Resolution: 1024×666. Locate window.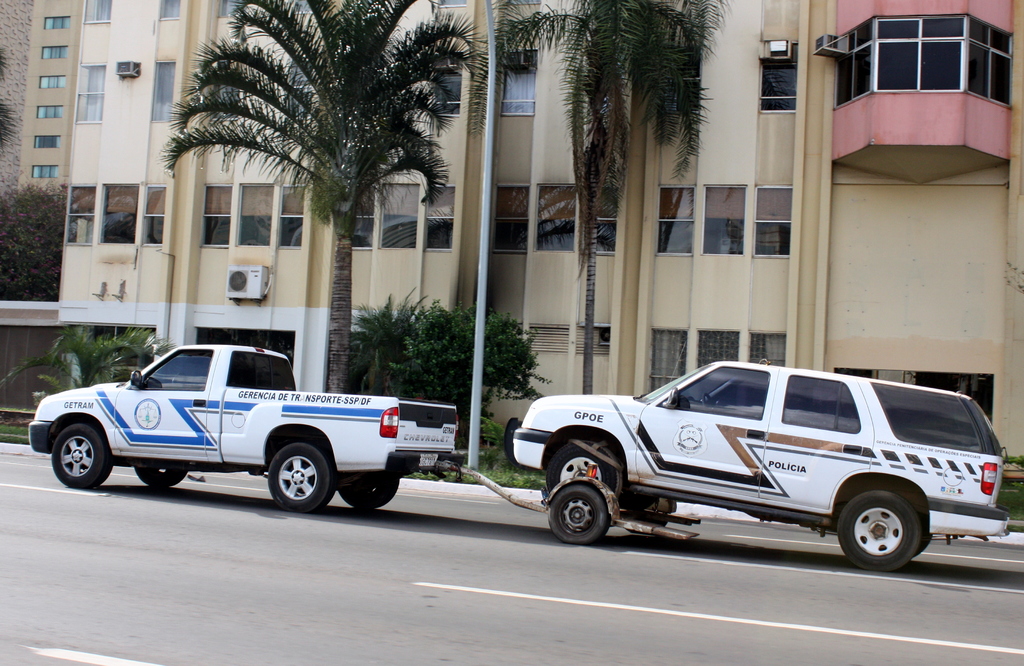
<box>440,0,465,7</box>.
